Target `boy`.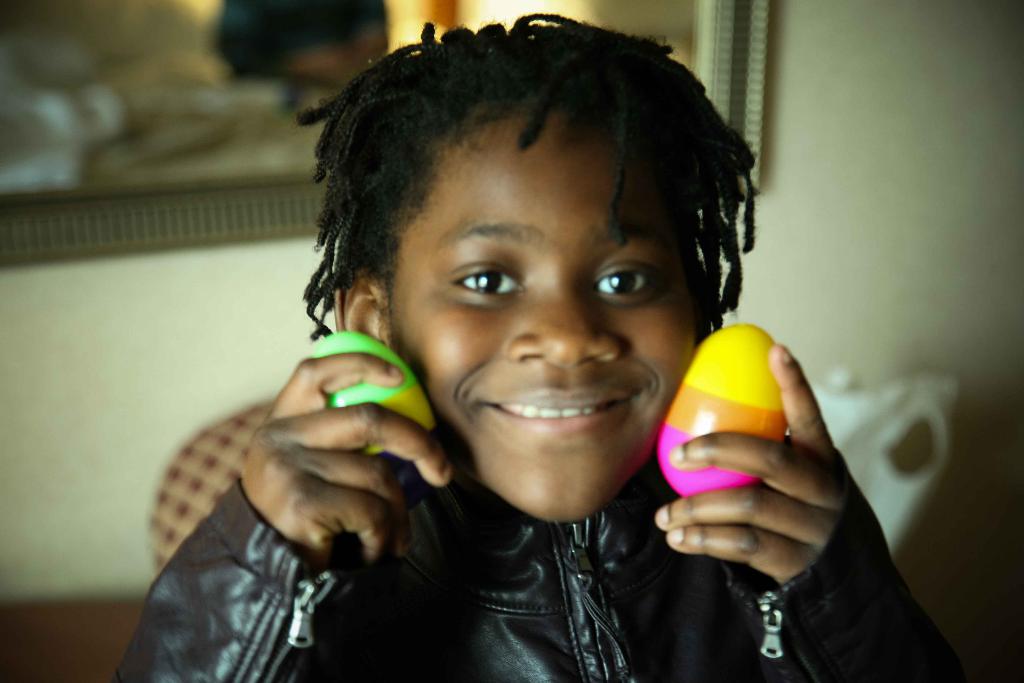
Target region: l=116, t=9, r=968, b=682.
